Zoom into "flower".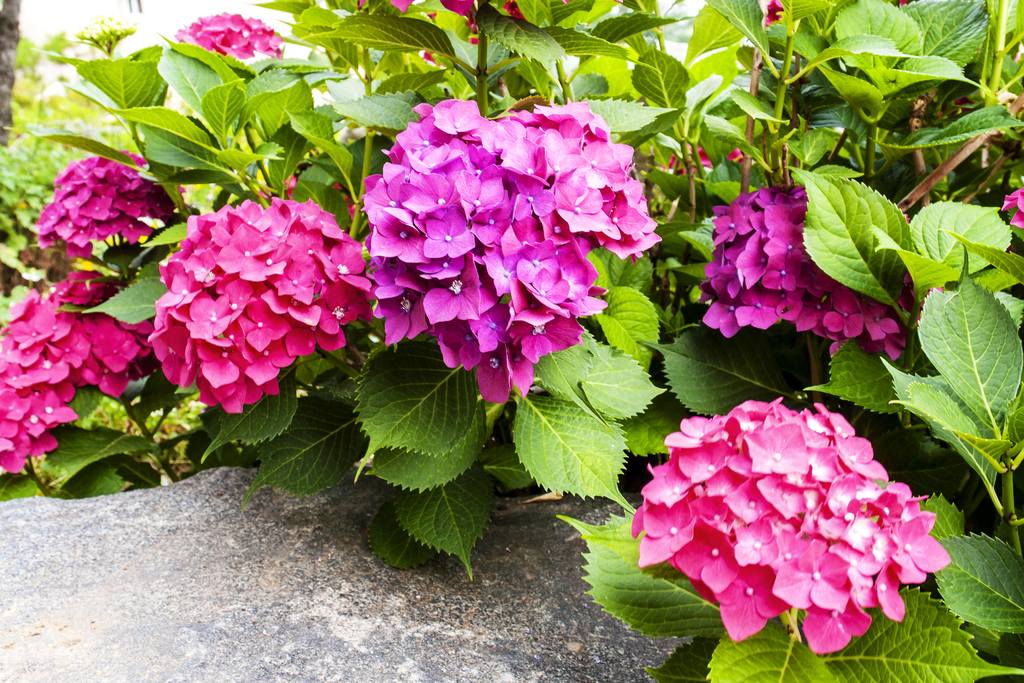
Zoom target: 420,50,437,66.
